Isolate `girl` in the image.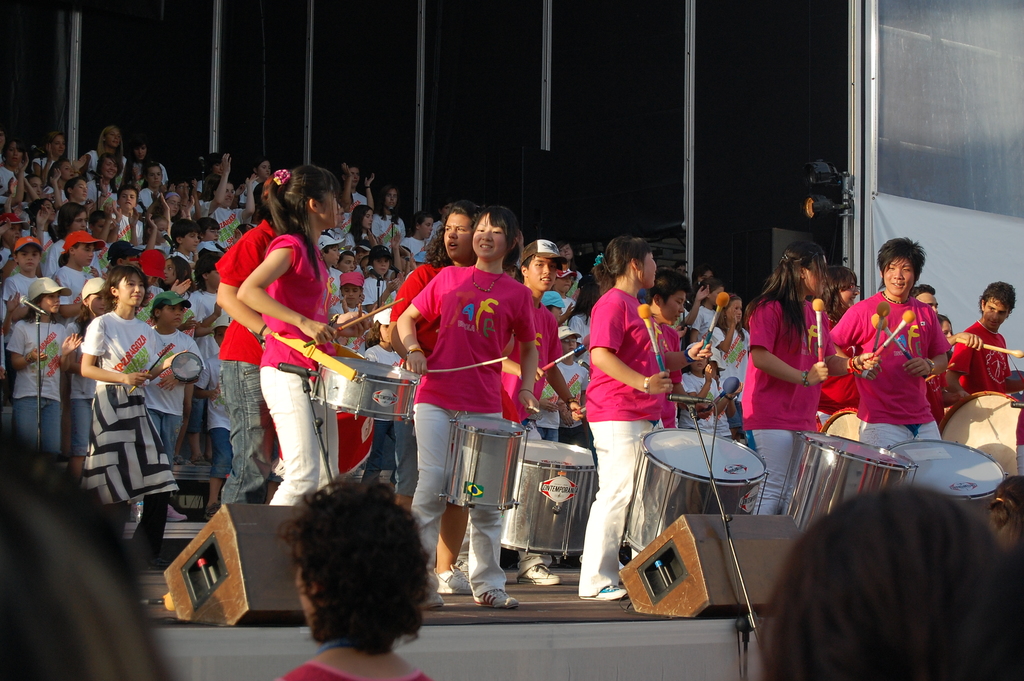
Isolated region: bbox=[680, 359, 730, 432].
